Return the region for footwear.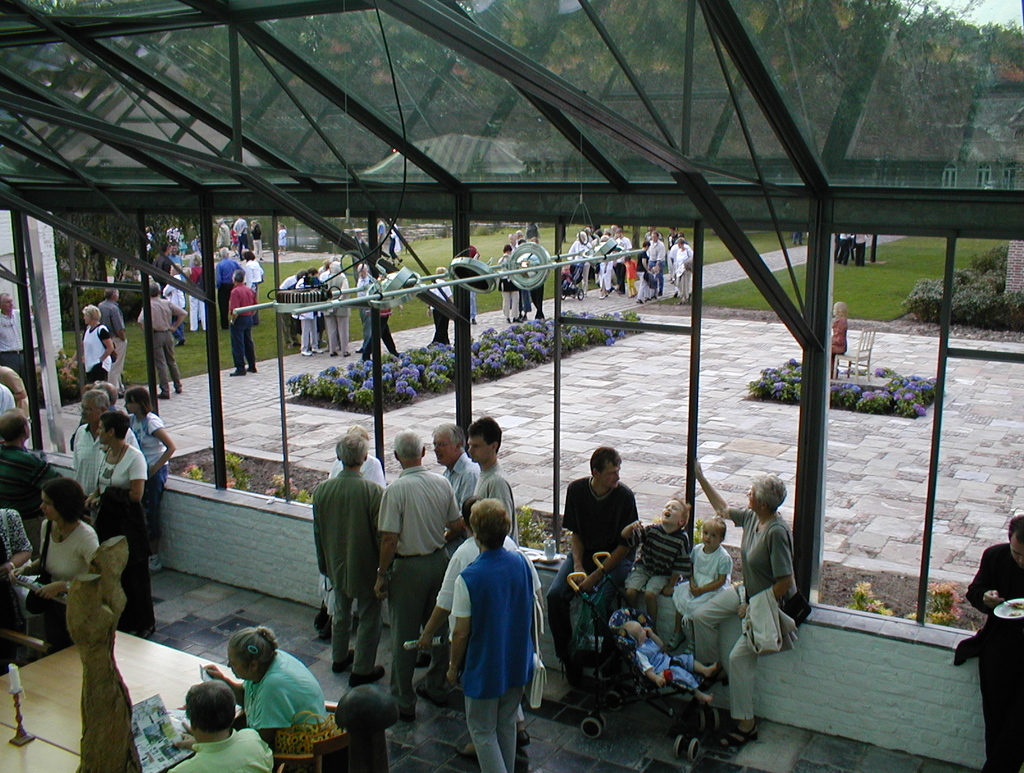
crop(515, 721, 525, 749).
